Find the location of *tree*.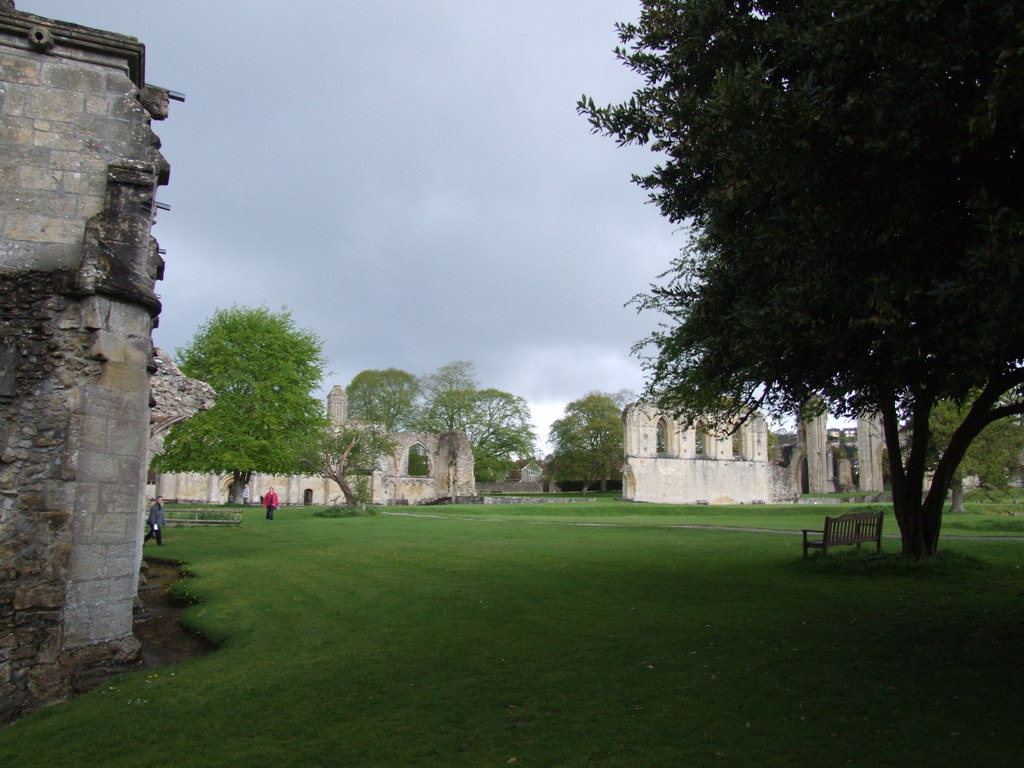
Location: detection(426, 355, 479, 404).
